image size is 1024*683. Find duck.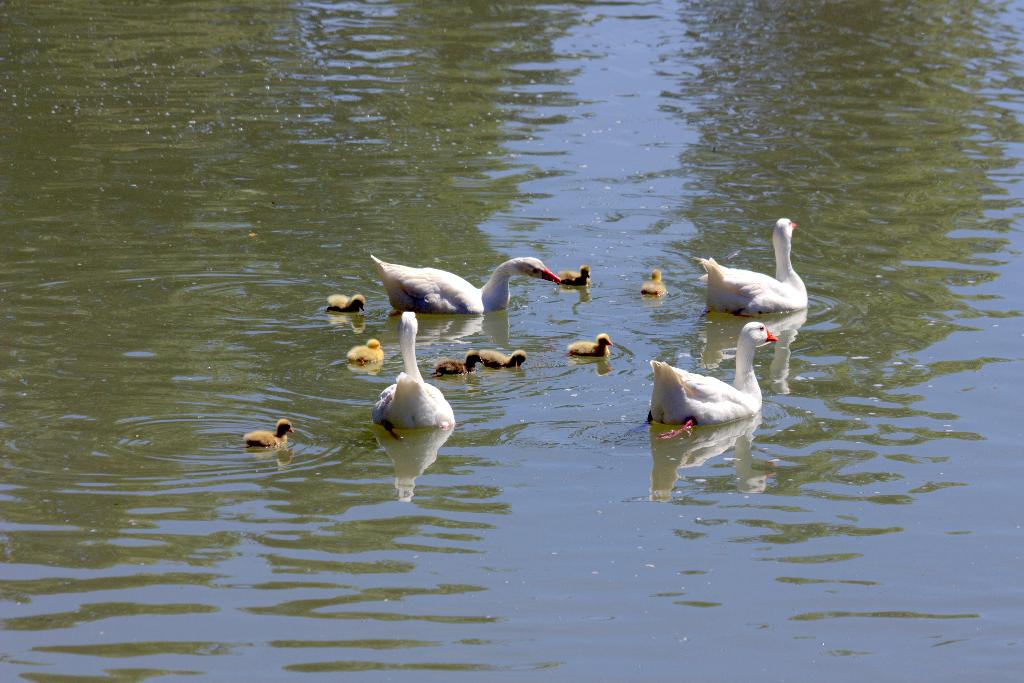
x1=369 y1=310 x2=461 y2=440.
